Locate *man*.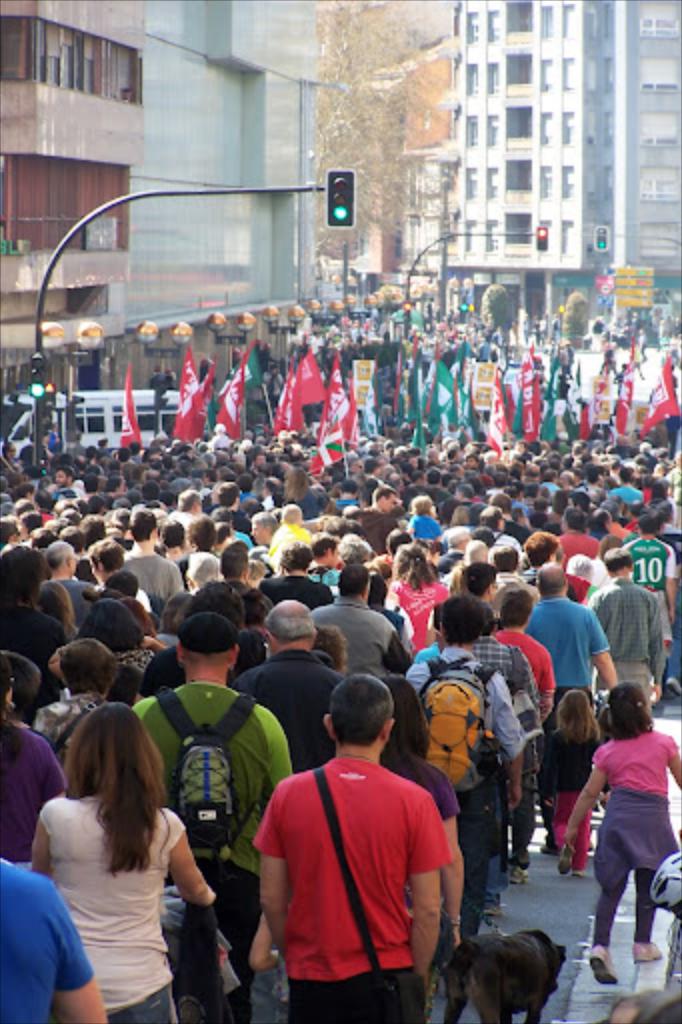
Bounding box: x1=342 y1=484 x2=400 y2=558.
